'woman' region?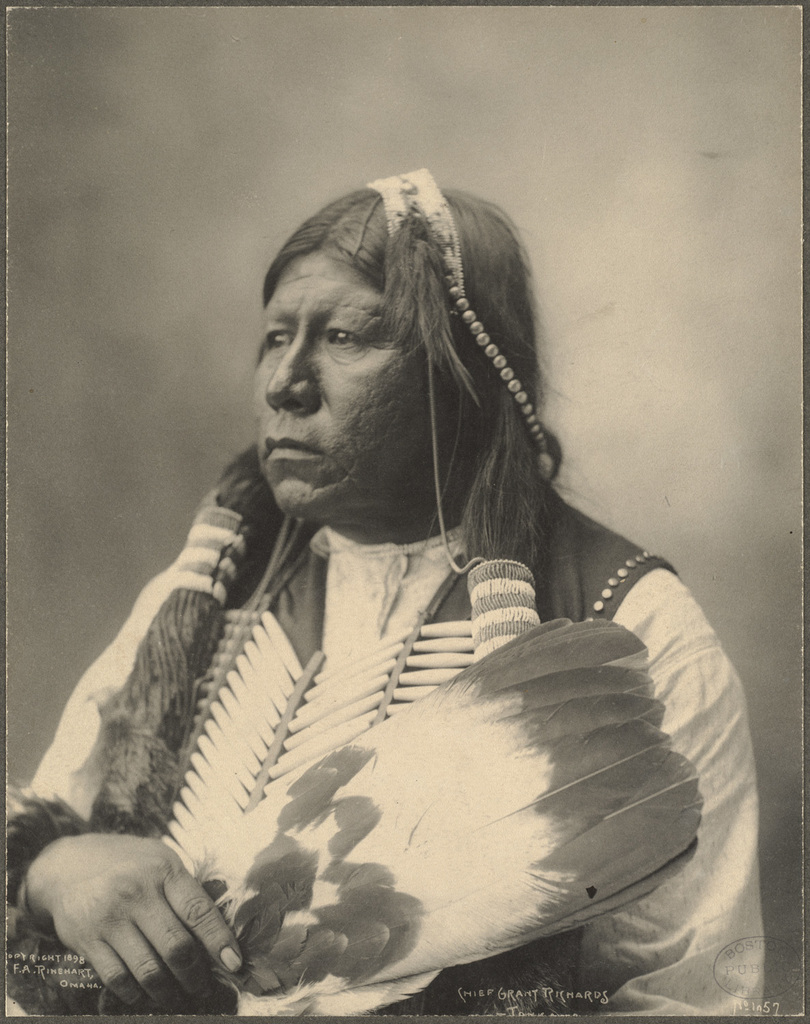
bbox=[0, 177, 768, 1023]
